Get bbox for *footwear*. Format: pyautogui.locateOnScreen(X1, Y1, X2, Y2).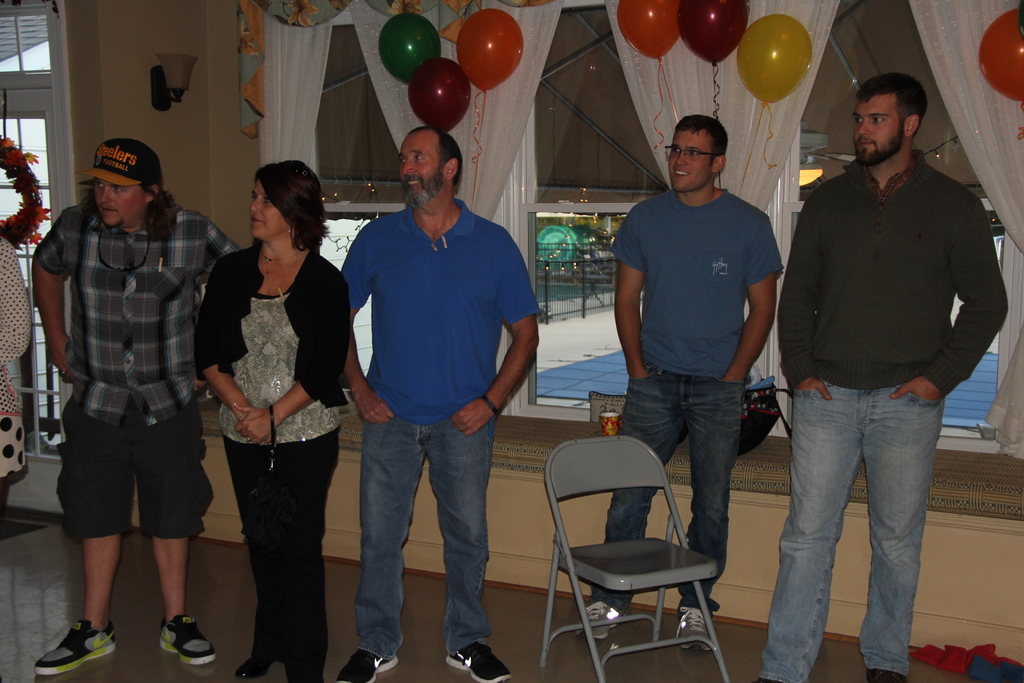
pyautogui.locateOnScreen(677, 604, 714, 651).
